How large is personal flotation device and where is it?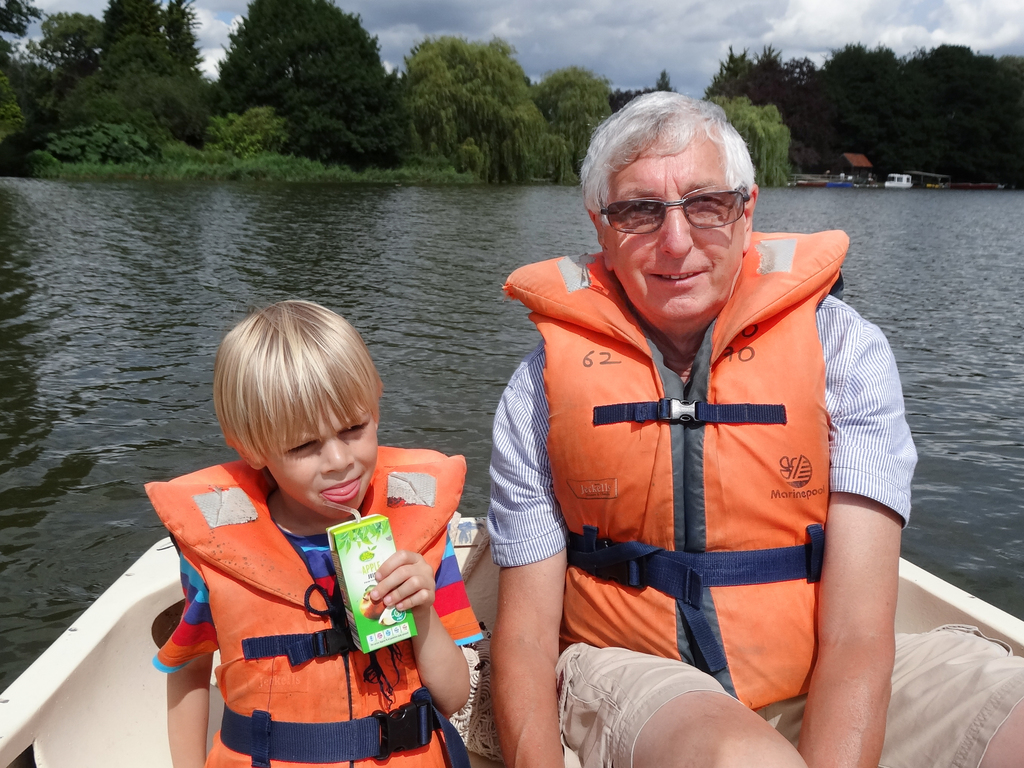
Bounding box: 501,228,850,719.
